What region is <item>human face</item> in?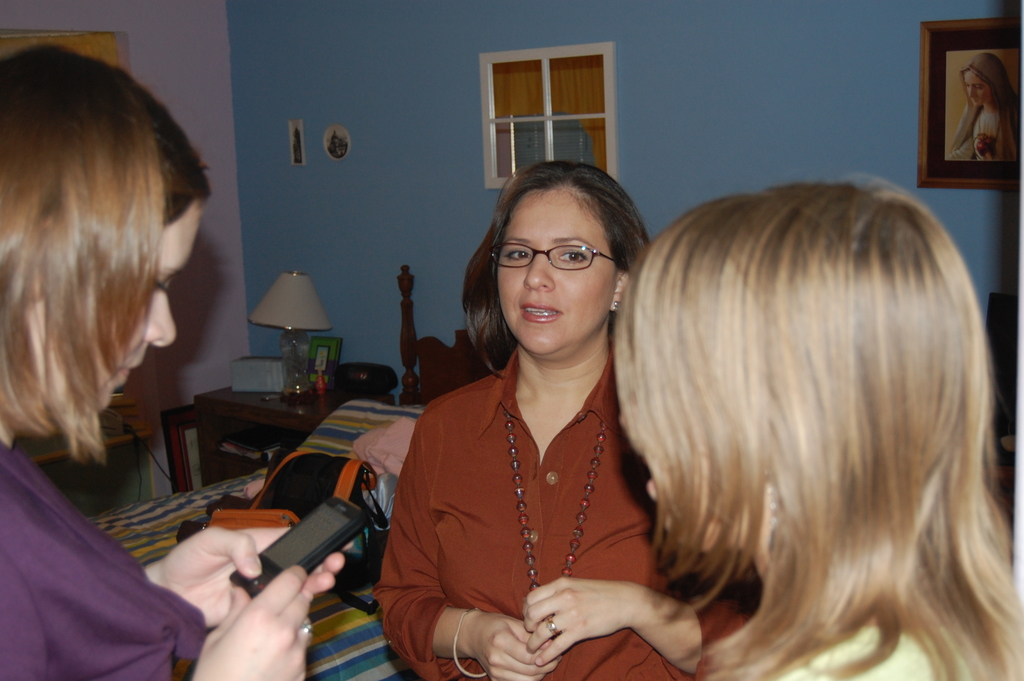
495/186/621/356.
